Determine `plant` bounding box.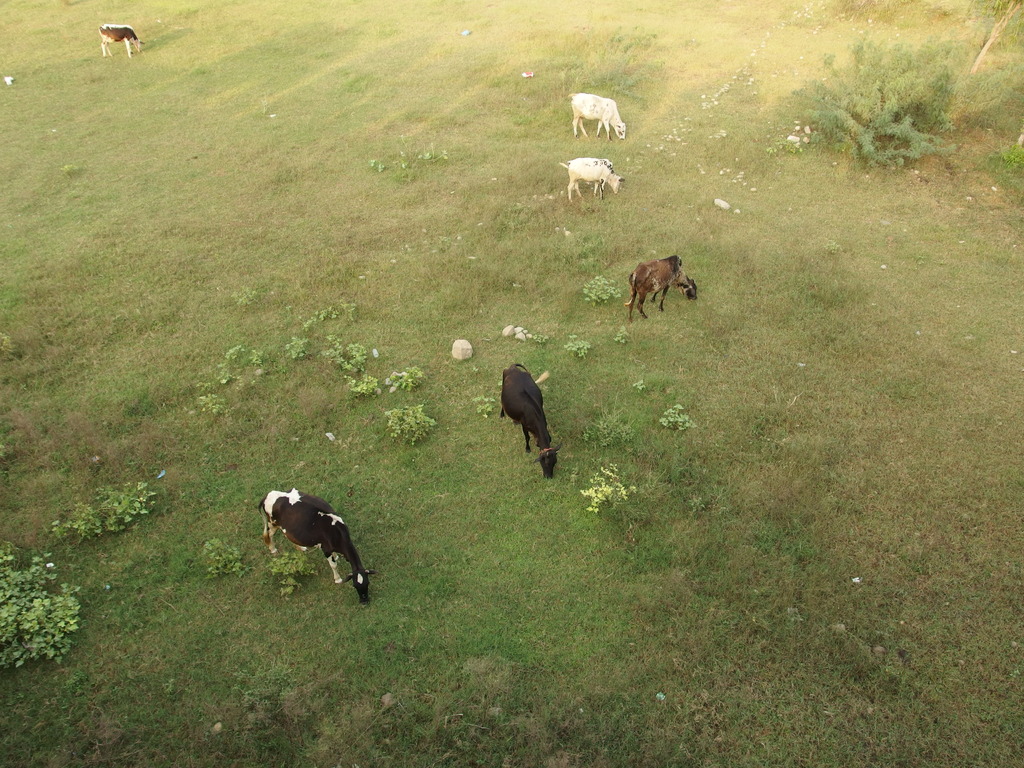
Determined: box(609, 320, 630, 348).
